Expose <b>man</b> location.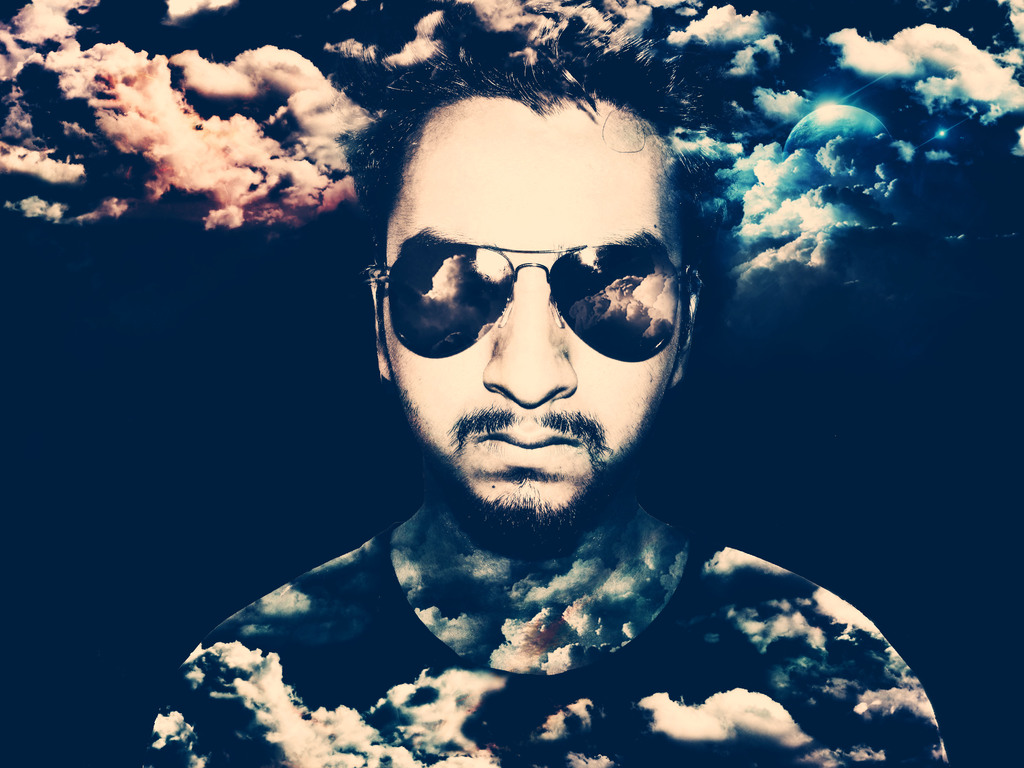
Exposed at Rect(161, 72, 925, 735).
